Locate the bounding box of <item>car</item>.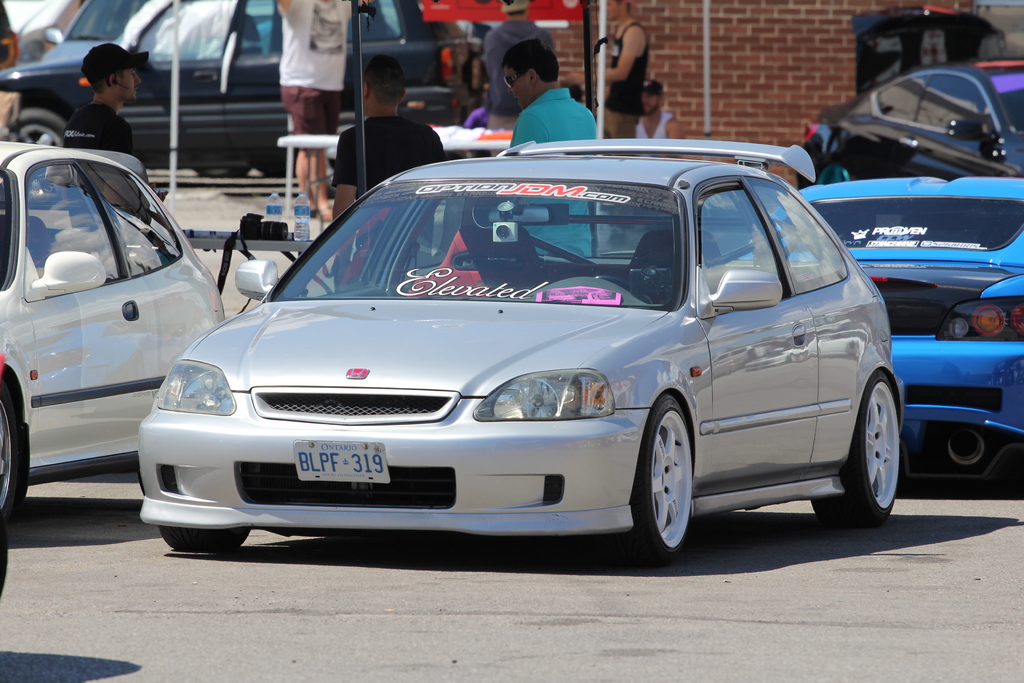
Bounding box: (0, 138, 227, 522).
